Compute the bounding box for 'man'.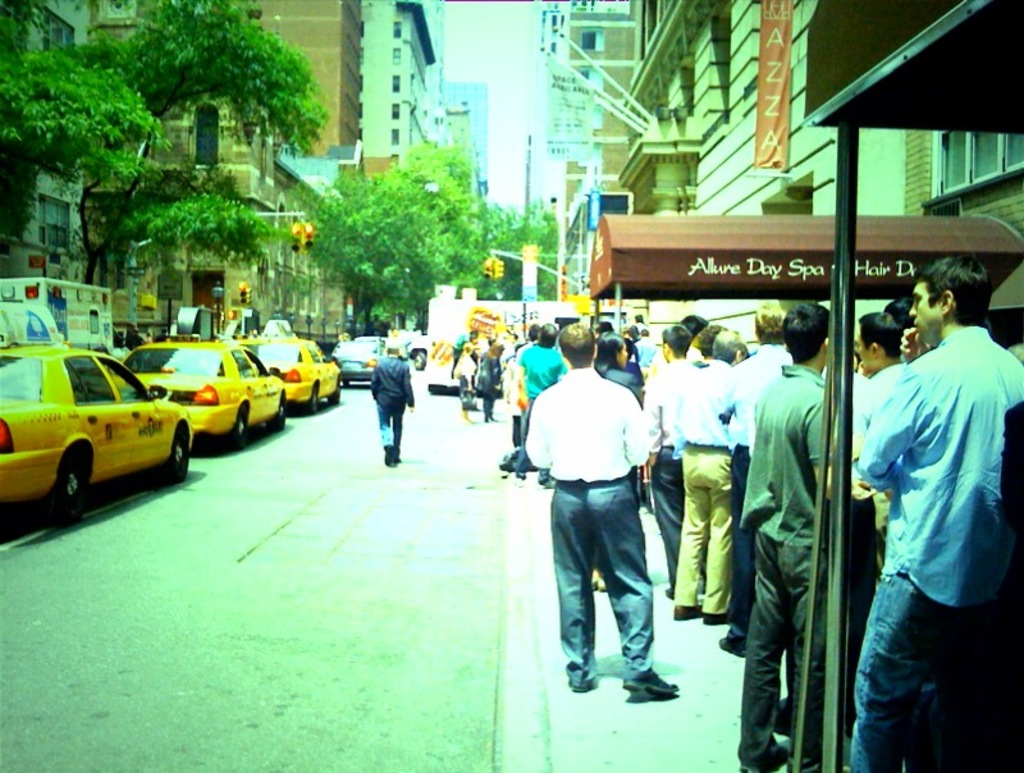
x1=718, y1=305, x2=791, y2=654.
